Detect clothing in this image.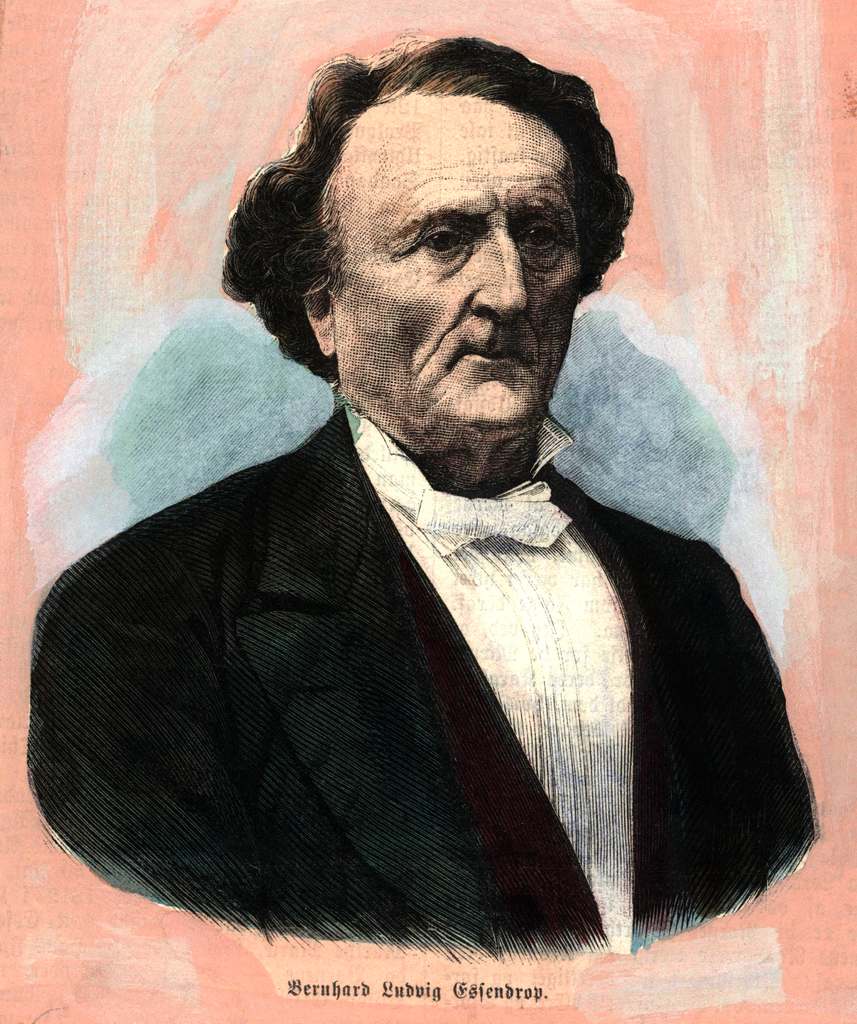
Detection: x1=0 y1=403 x2=824 y2=935.
